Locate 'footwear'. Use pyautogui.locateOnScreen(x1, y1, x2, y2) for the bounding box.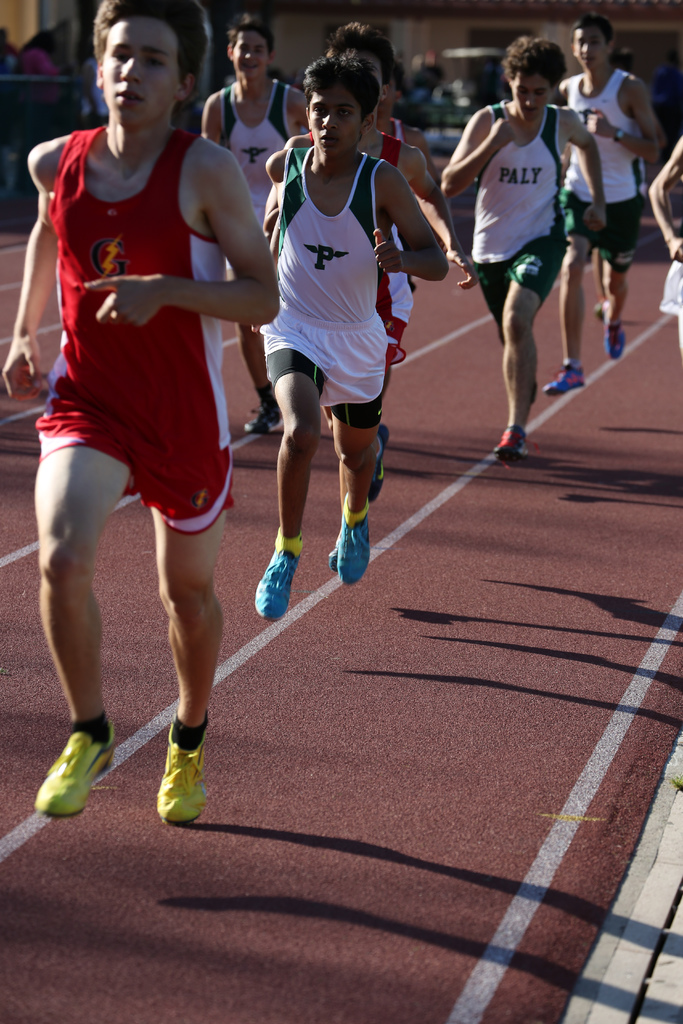
pyautogui.locateOnScreen(154, 717, 208, 827).
